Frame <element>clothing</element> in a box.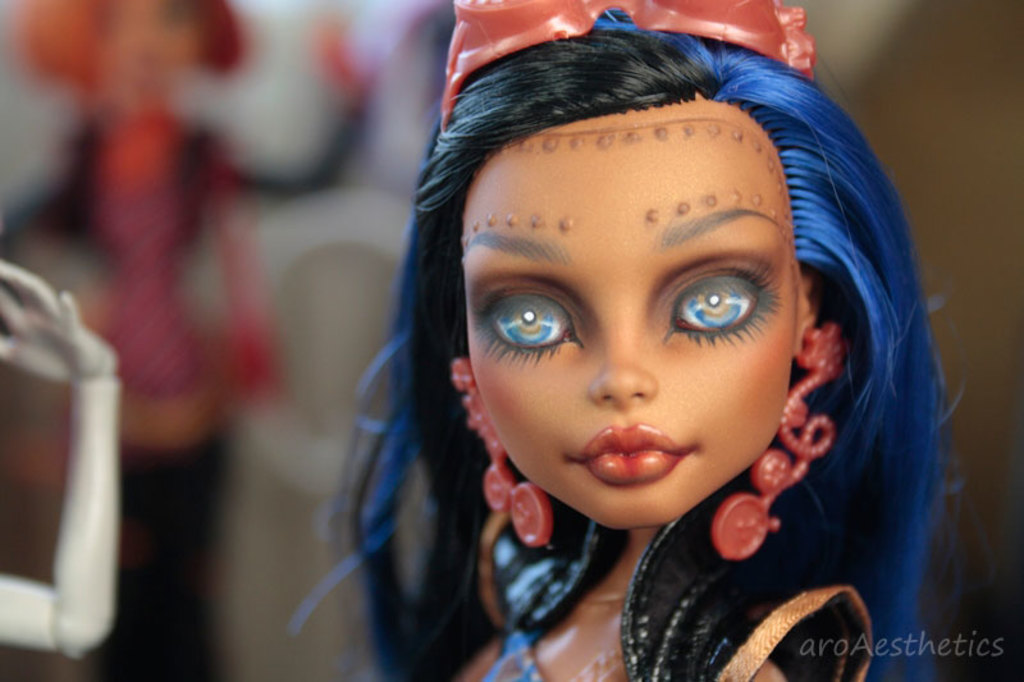
select_region(398, 377, 956, 672).
